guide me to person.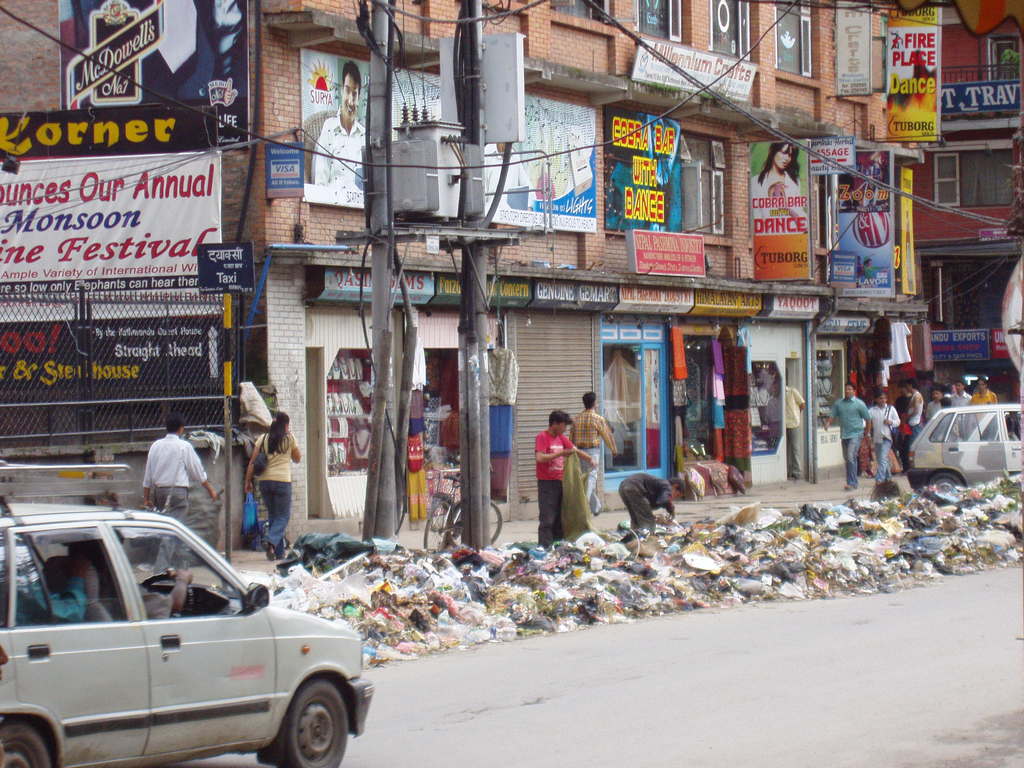
Guidance: bbox(524, 399, 599, 549).
